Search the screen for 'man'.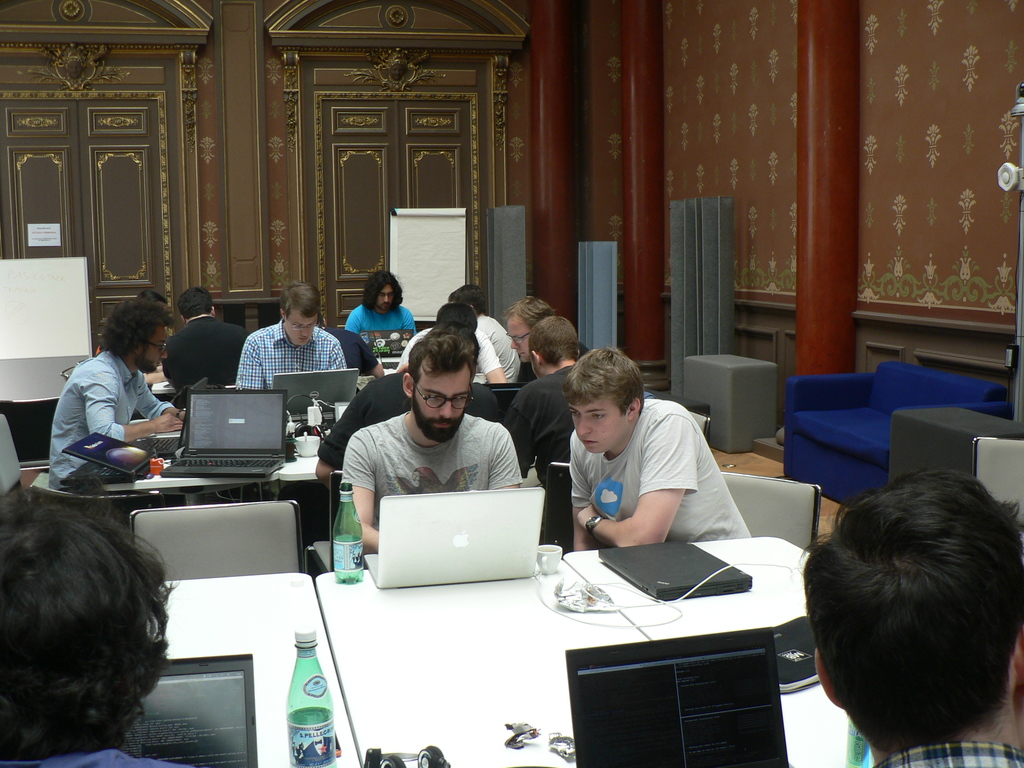
Found at detection(317, 310, 385, 395).
